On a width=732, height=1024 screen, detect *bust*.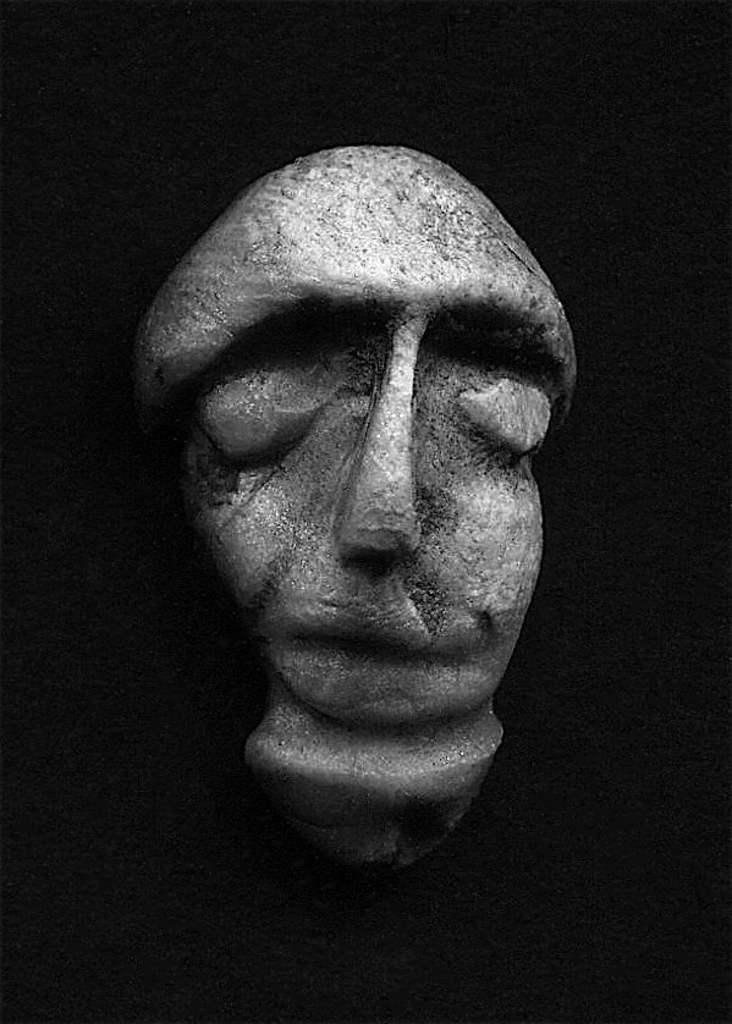
bbox(130, 142, 584, 870).
